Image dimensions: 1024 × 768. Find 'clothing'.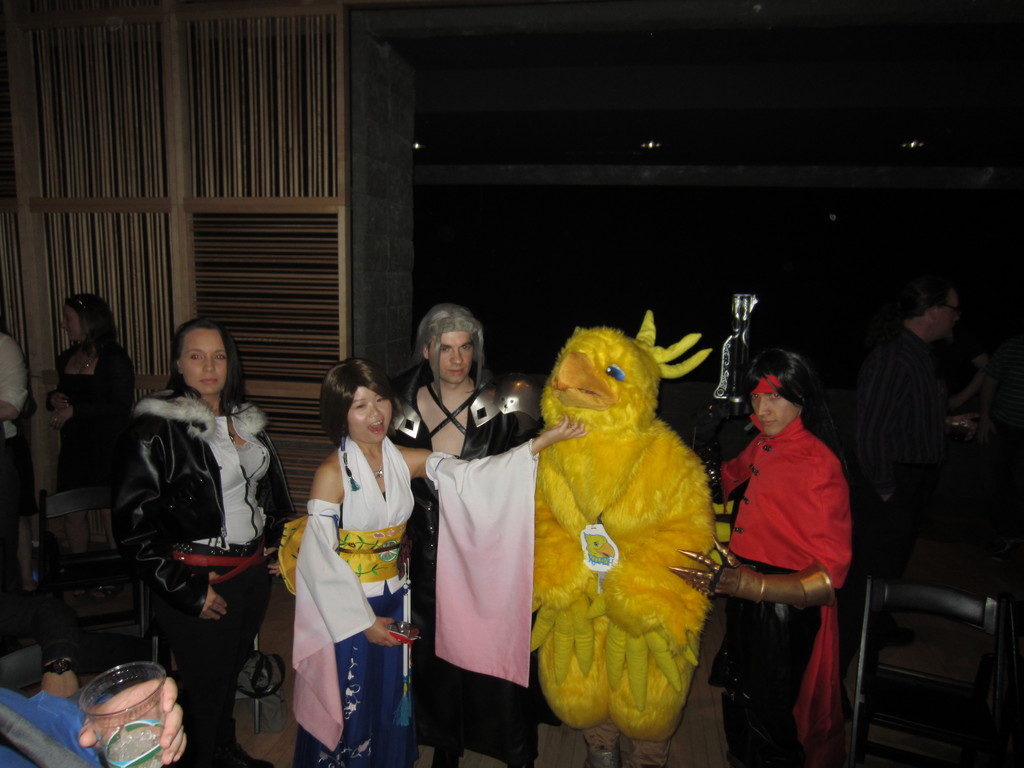
BBox(842, 317, 949, 560).
